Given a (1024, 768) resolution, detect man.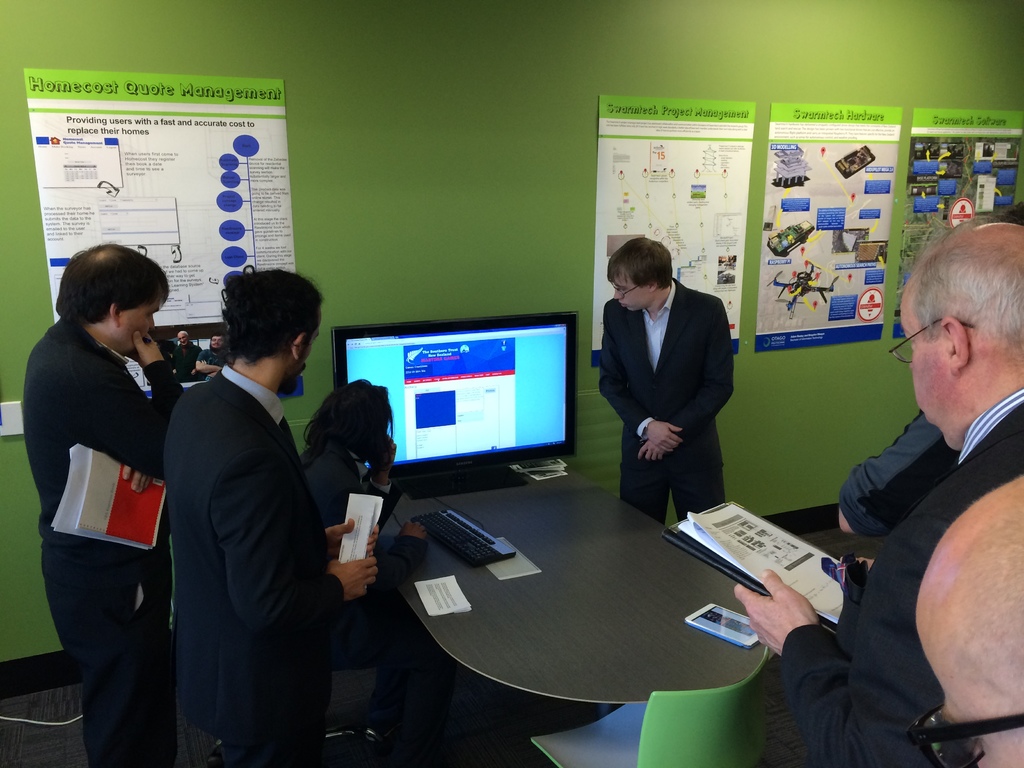
195, 331, 236, 381.
